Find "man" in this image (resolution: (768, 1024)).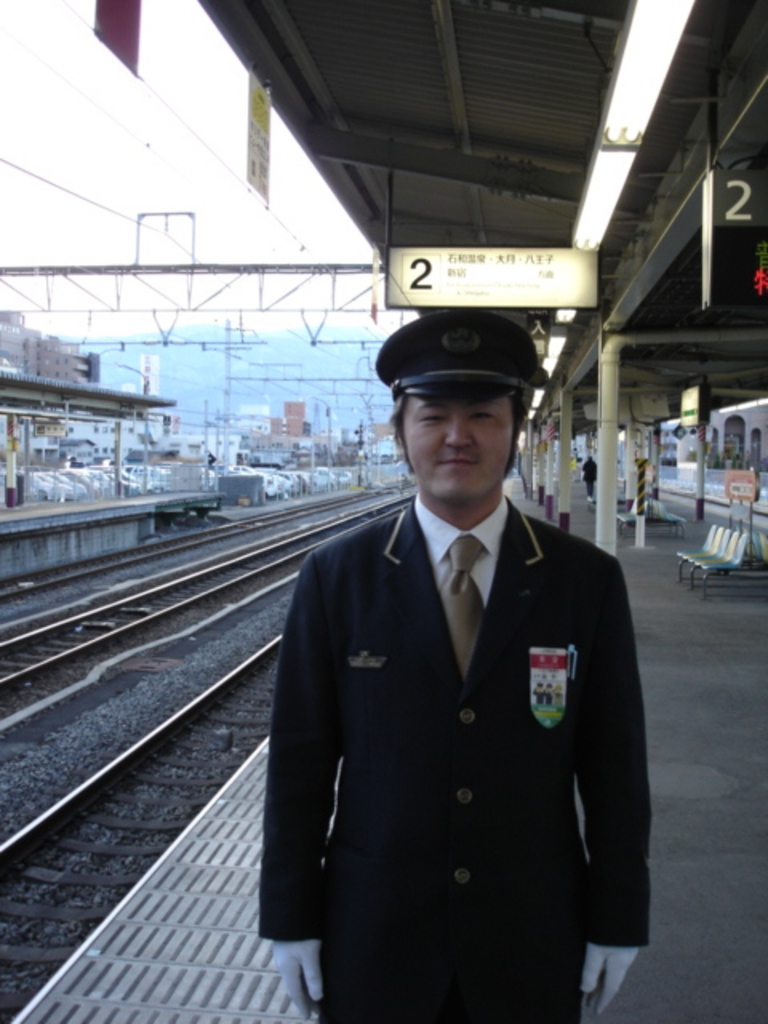
[left=242, top=283, right=656, bottom=1021].
